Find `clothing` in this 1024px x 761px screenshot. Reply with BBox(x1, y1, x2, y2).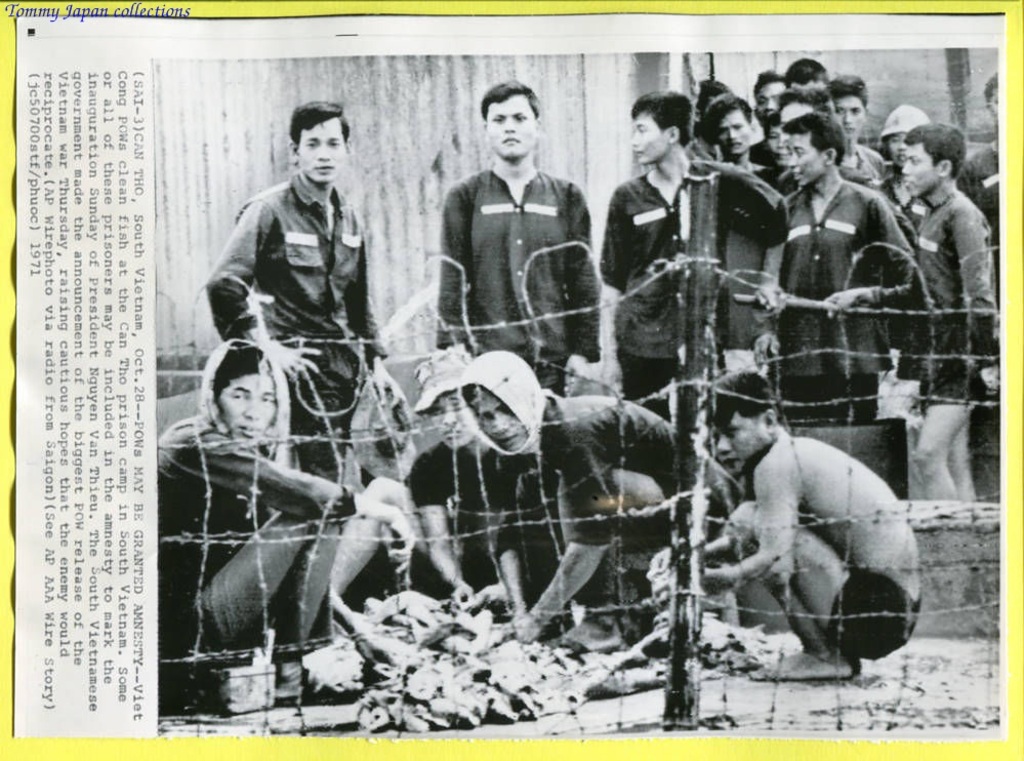
BBox(156, 339, 362, 677).
